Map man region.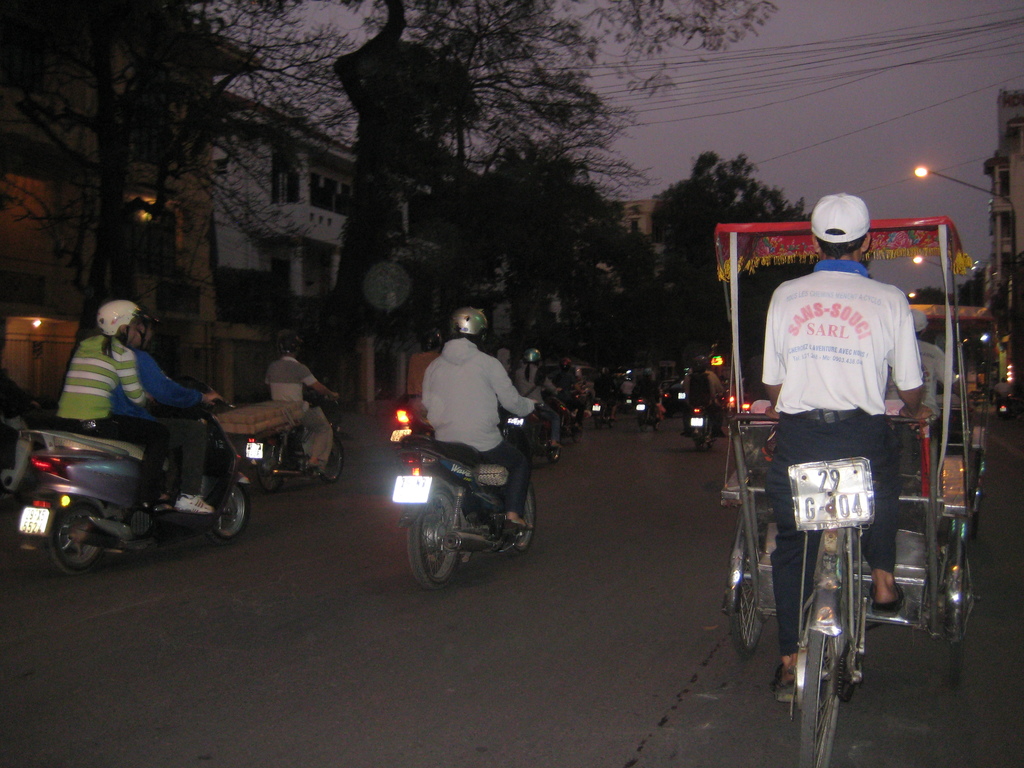
Mapped to {"x1": 112, "y1": 304, "x2": 232, "y2": 518}.
